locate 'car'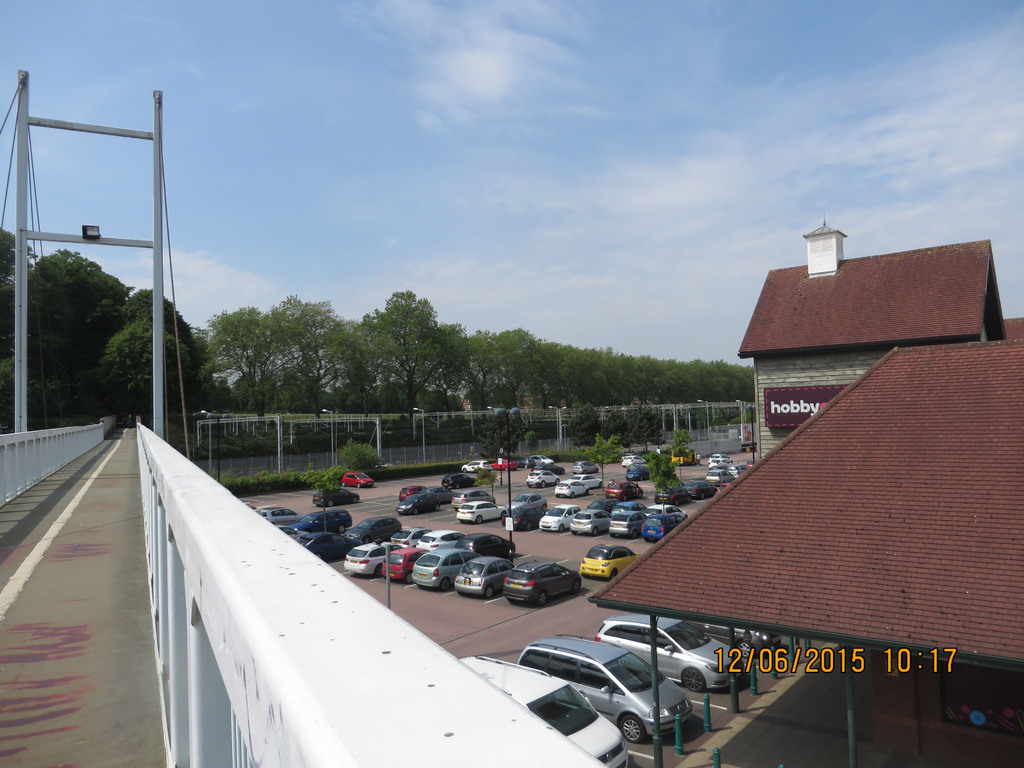
[left=339, top=468, right=372, bottom=491]
